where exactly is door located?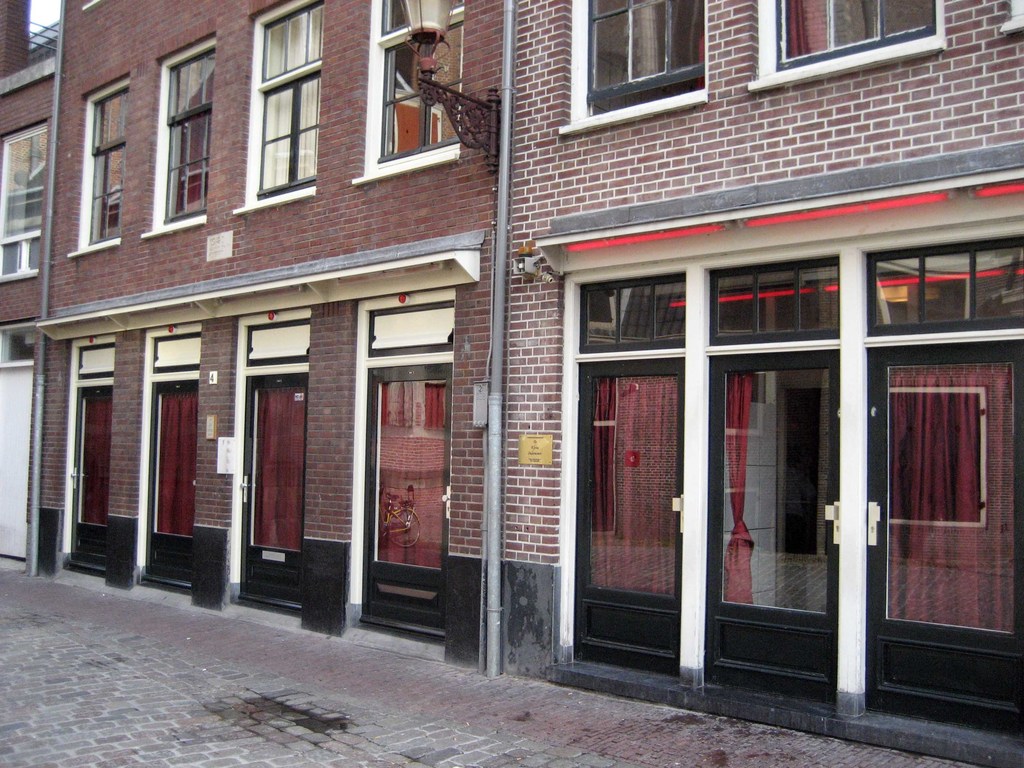
Its bounding box is [864,335,1023,737].
